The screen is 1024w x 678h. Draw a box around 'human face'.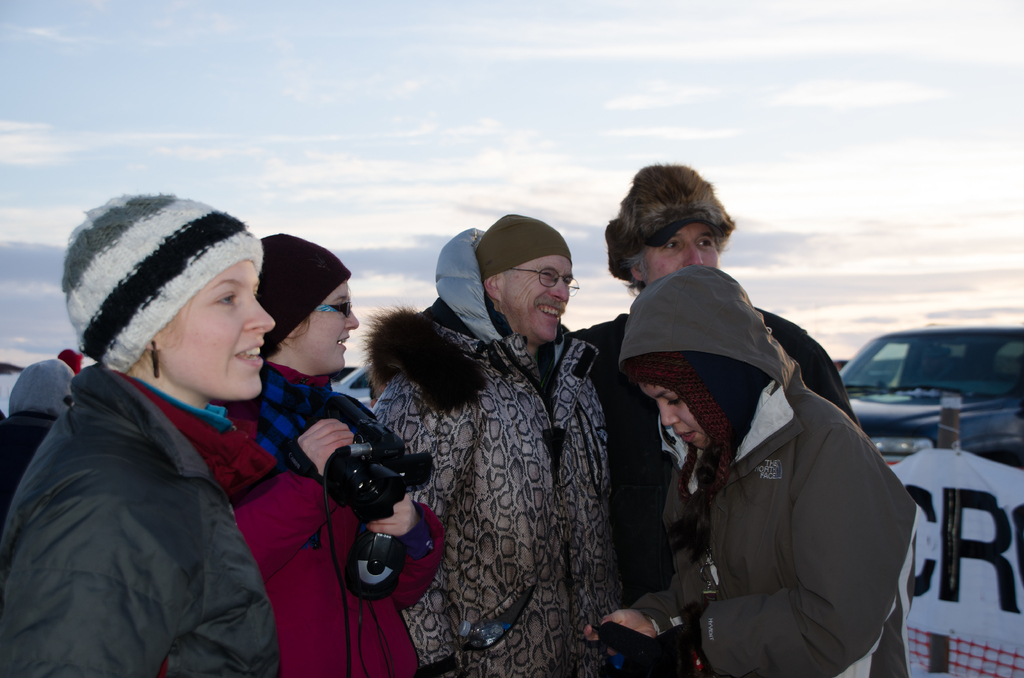
[499,259,573,341].
